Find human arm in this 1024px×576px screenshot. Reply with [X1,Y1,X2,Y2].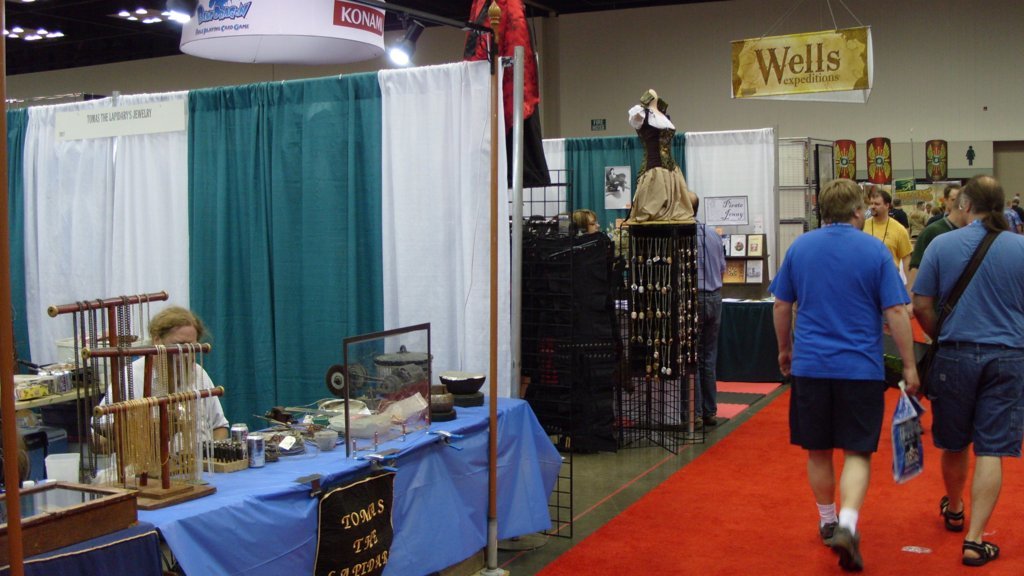
[766,253,798,375].
